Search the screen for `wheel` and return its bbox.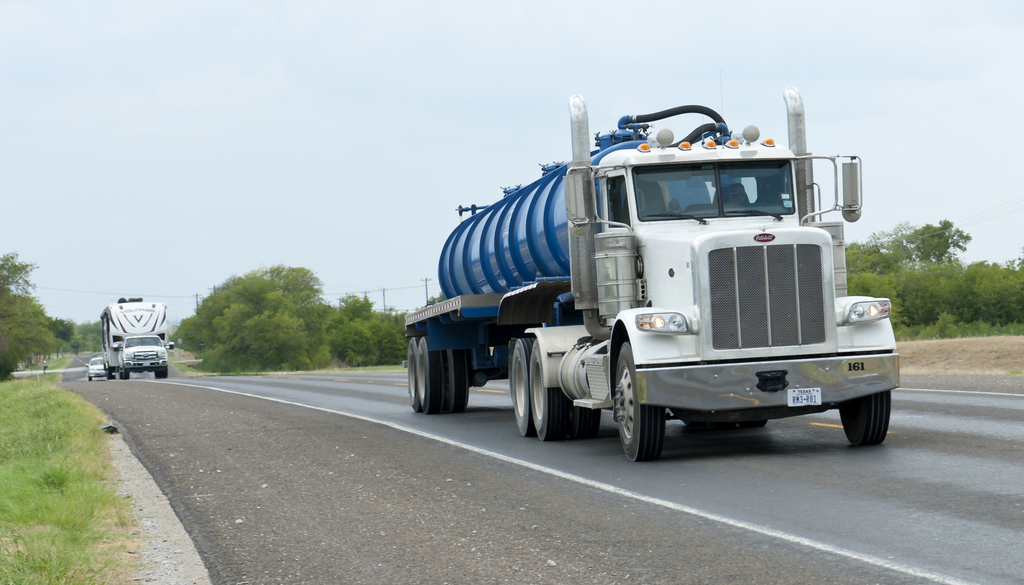
Found: rect(447, 349, 468, 414).
